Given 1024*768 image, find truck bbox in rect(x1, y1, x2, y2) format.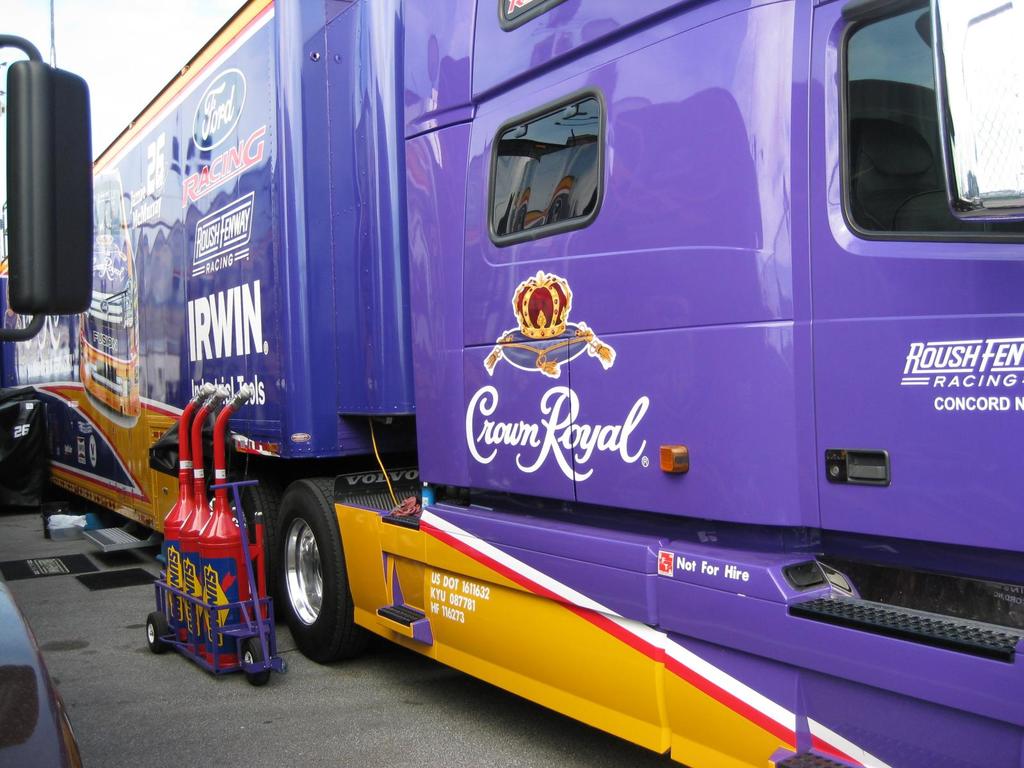
rect(19, 0, 1023, 737).
